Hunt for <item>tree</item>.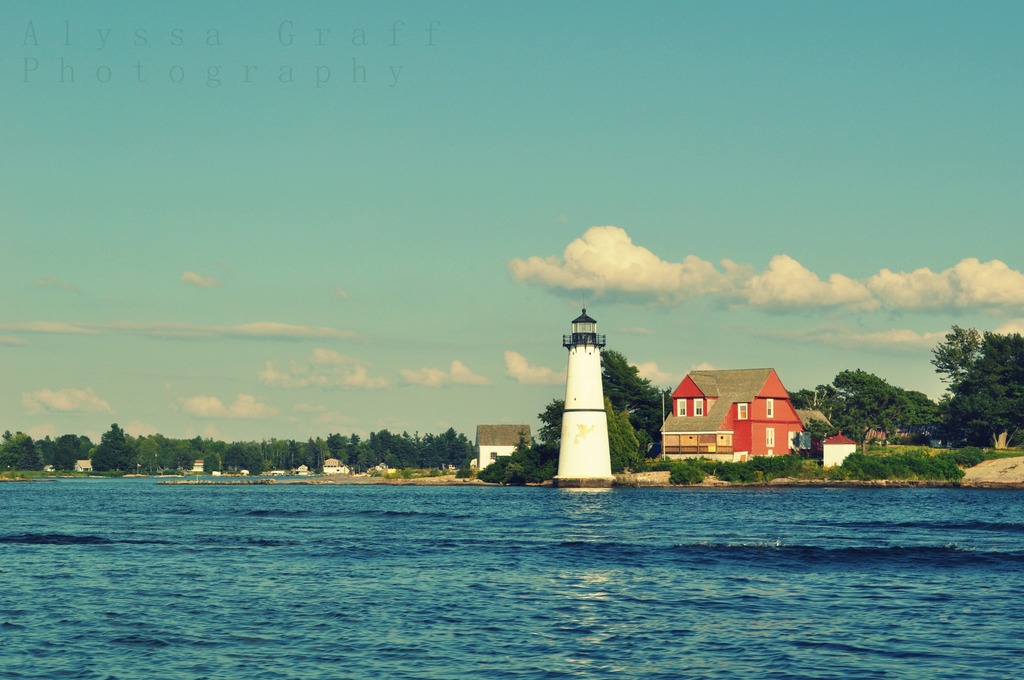
Hunted down at box(541, 394, 568, 439).
